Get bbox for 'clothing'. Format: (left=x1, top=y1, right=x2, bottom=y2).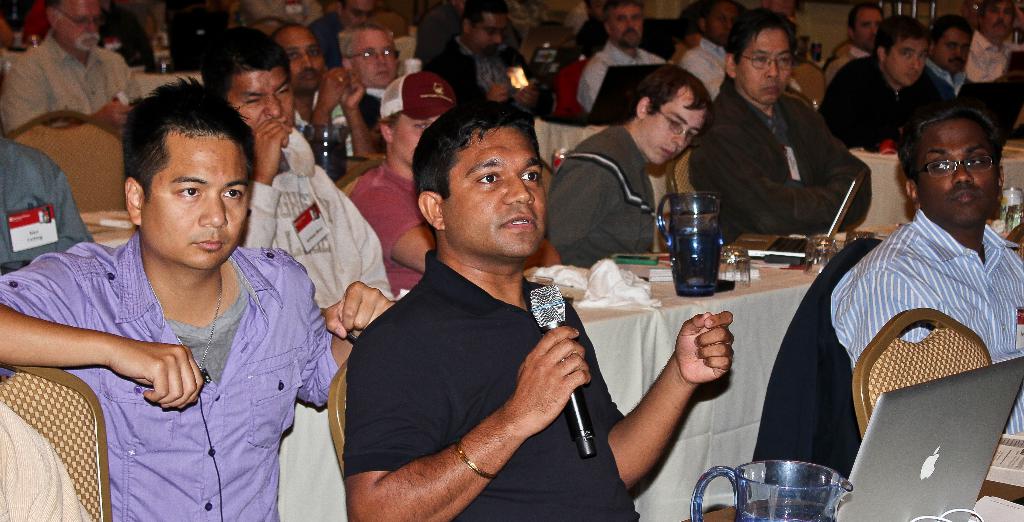
(left=689, top=81, right=874, bottom=249).
